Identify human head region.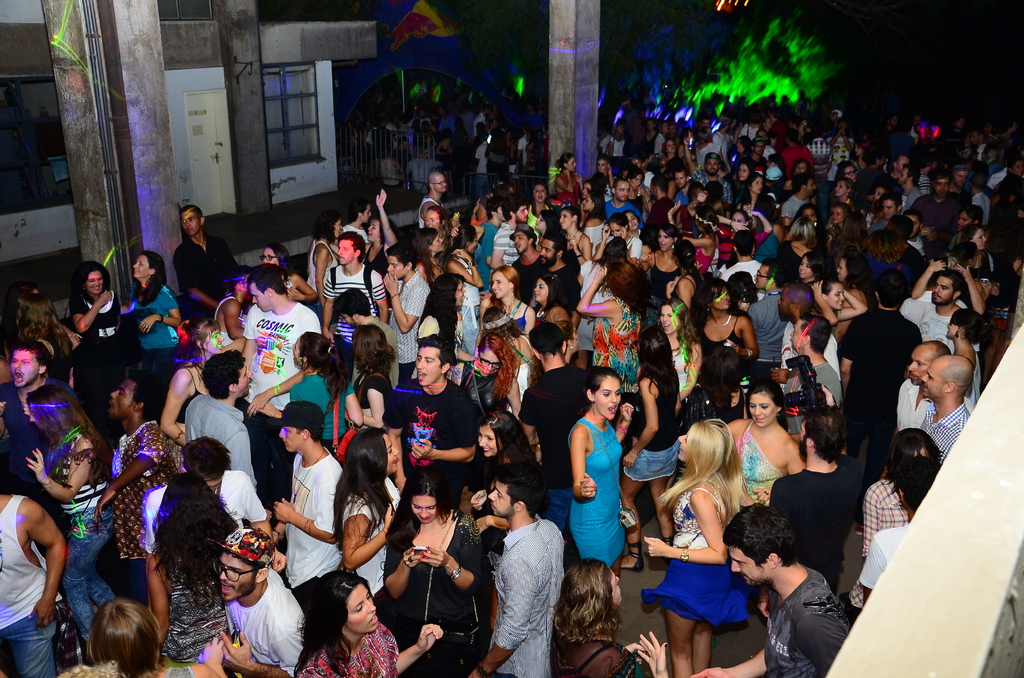
Region: l=673, t=236, r=696, b=270.
